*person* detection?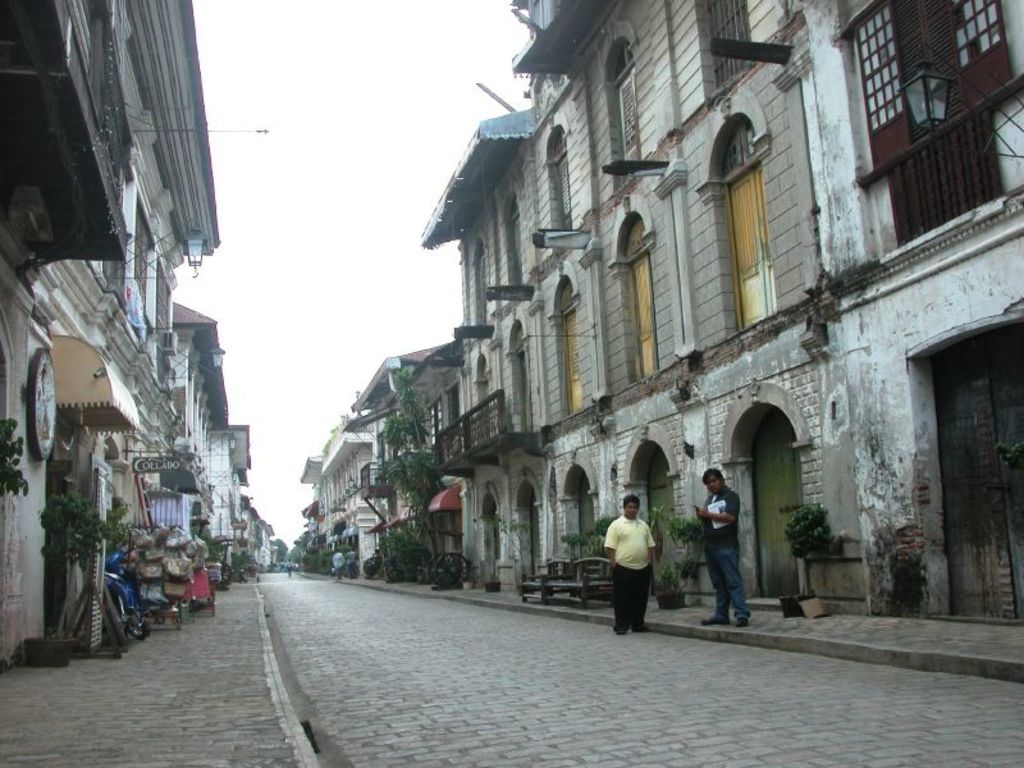
[695,466,751,634]
